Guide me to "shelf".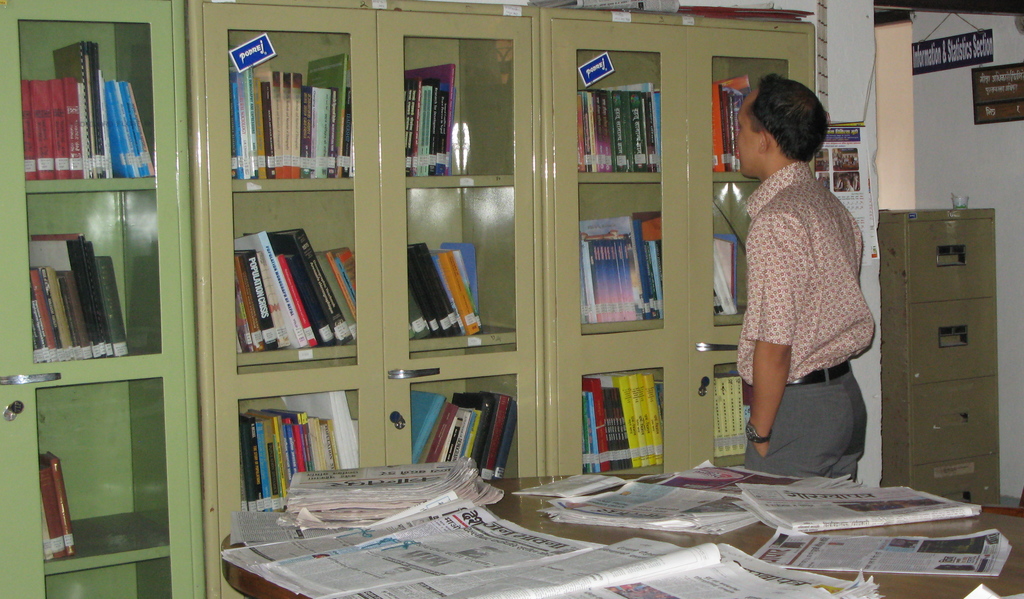
Guidance: box(707, 179, 745, 319).
